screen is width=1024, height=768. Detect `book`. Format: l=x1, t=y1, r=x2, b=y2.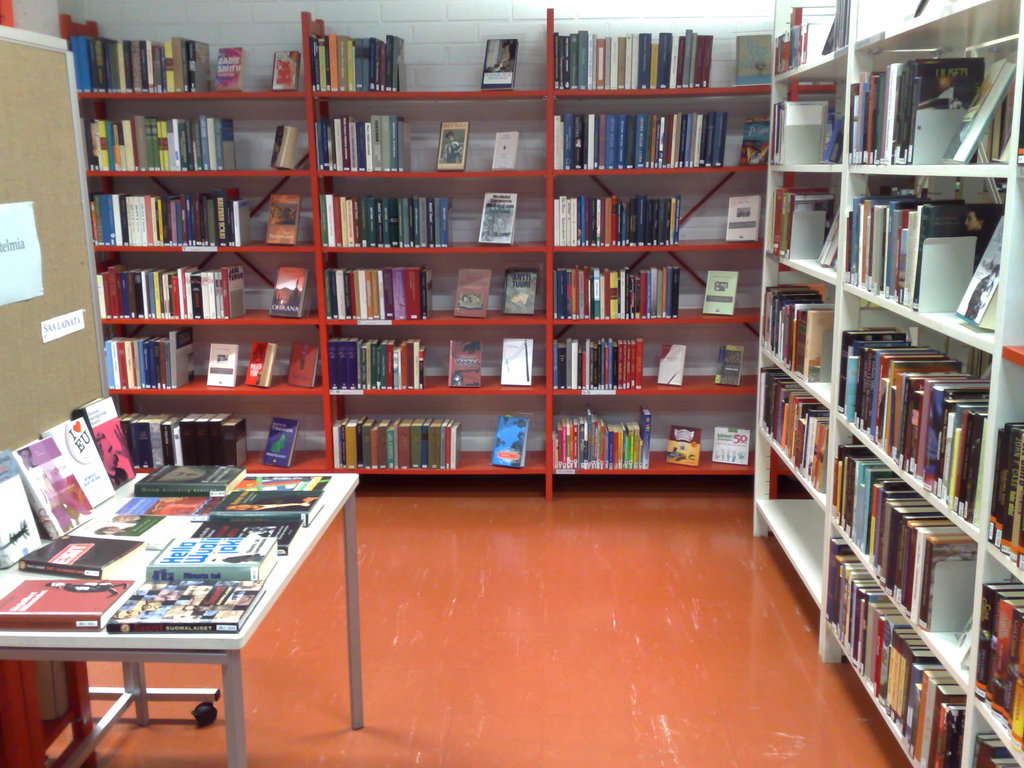
l=551, t=106, r=726, b=172.
